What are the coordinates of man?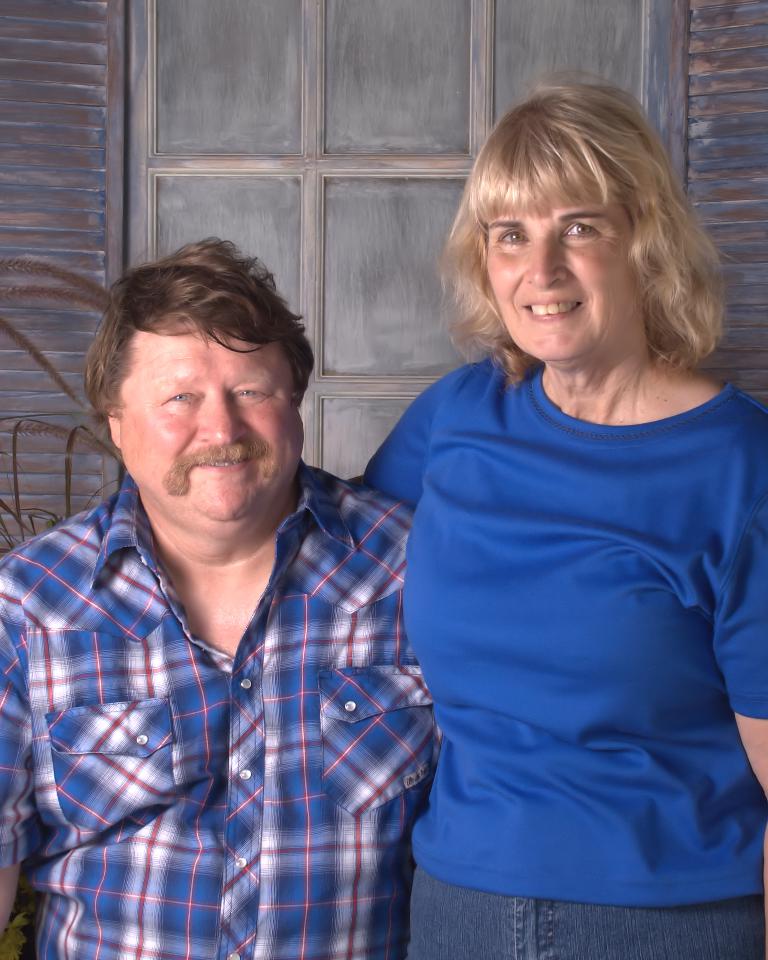
bbox=(21, 198, 480, 931).
